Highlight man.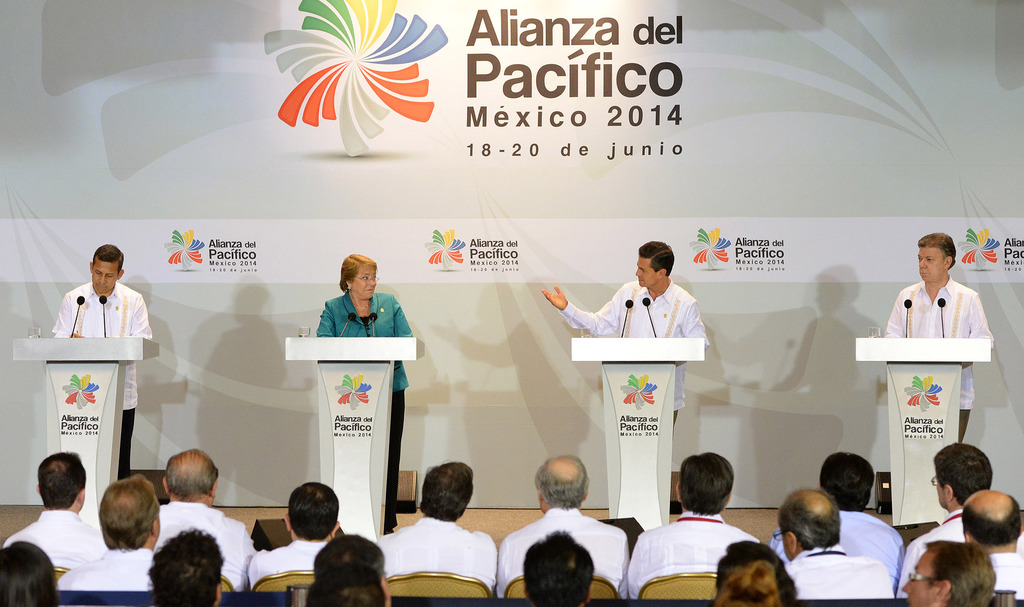
Highlighted region: detection(880, 232, 991, 446).
